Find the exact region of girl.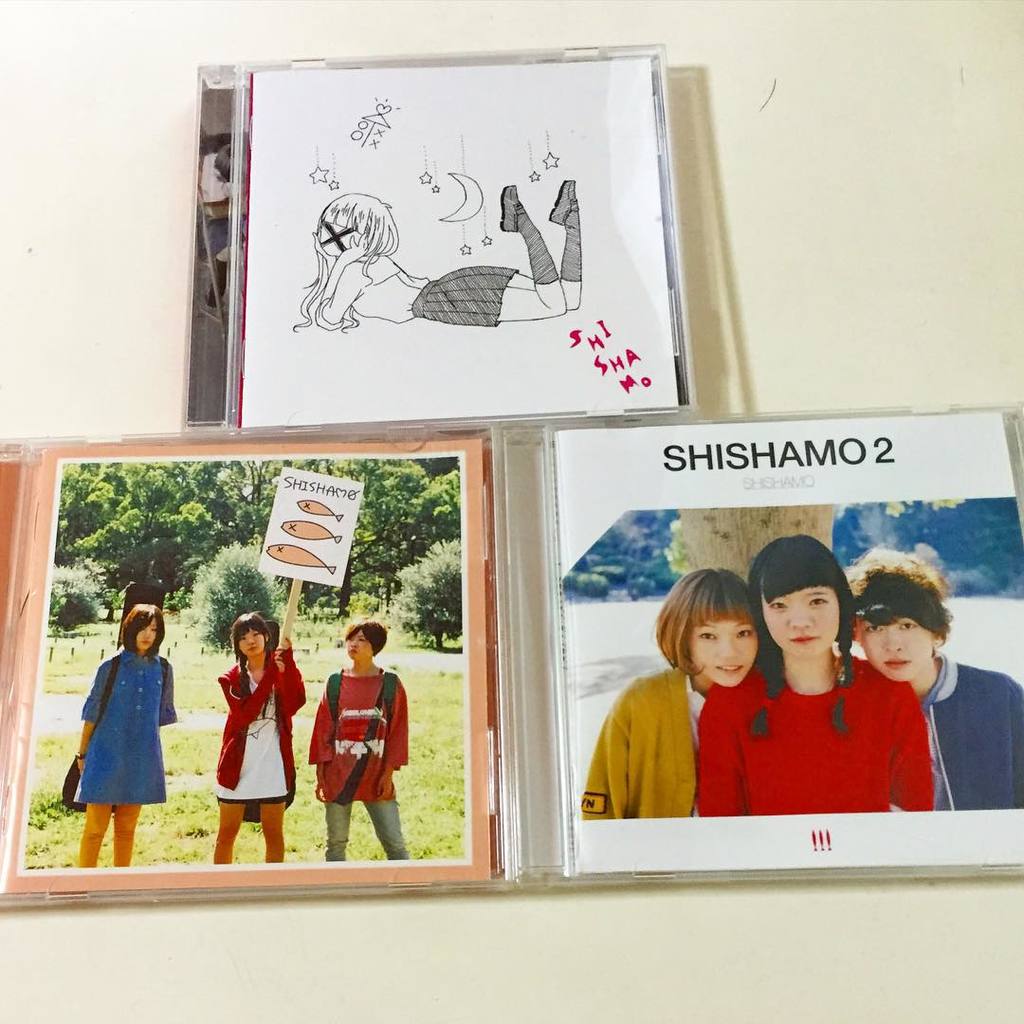
Exact region: [221, 614, 301, 869].
